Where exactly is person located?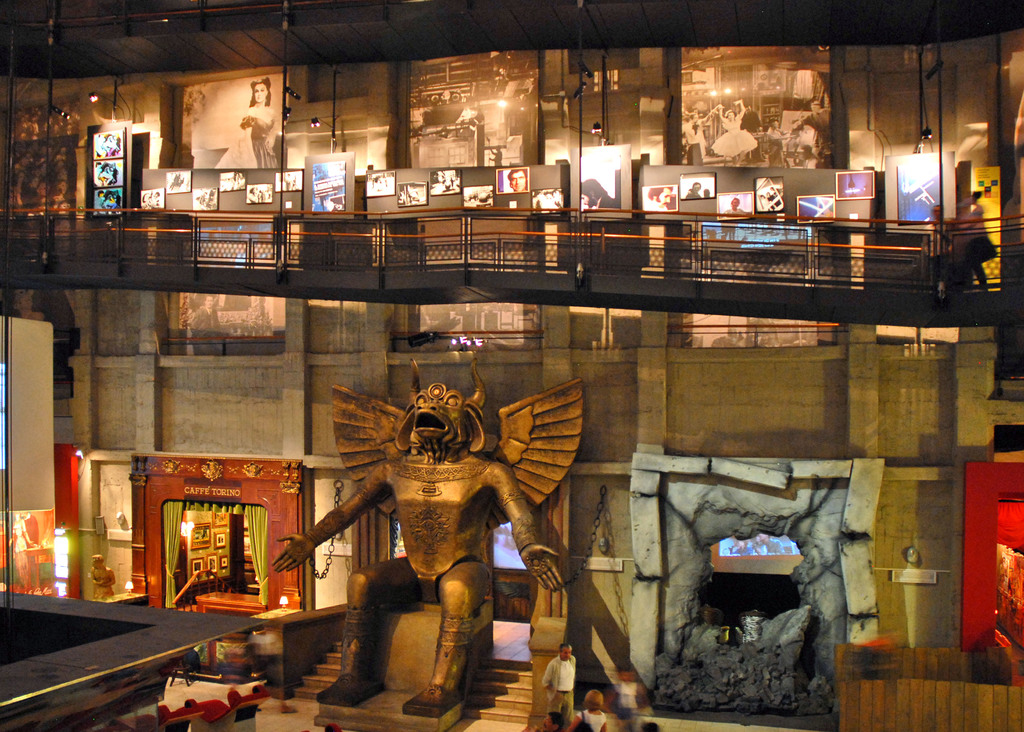
Its bounding box is locate(724, 196, 746, 215).
